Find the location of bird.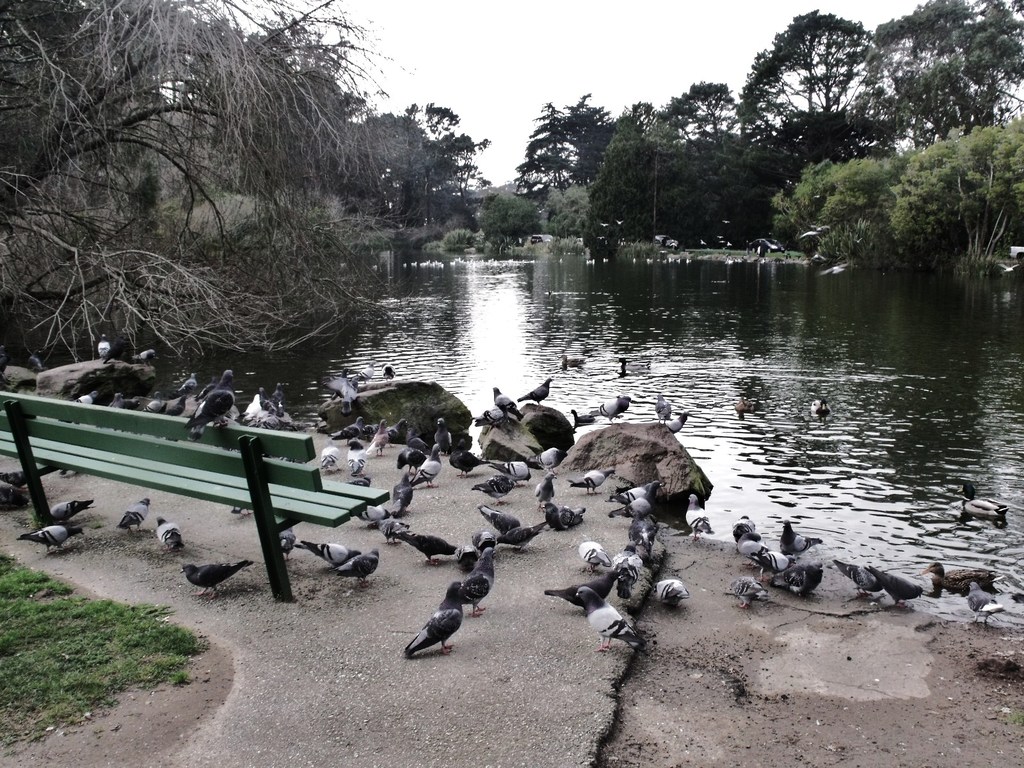
Location: bbox(73, 388, 102, 412).
